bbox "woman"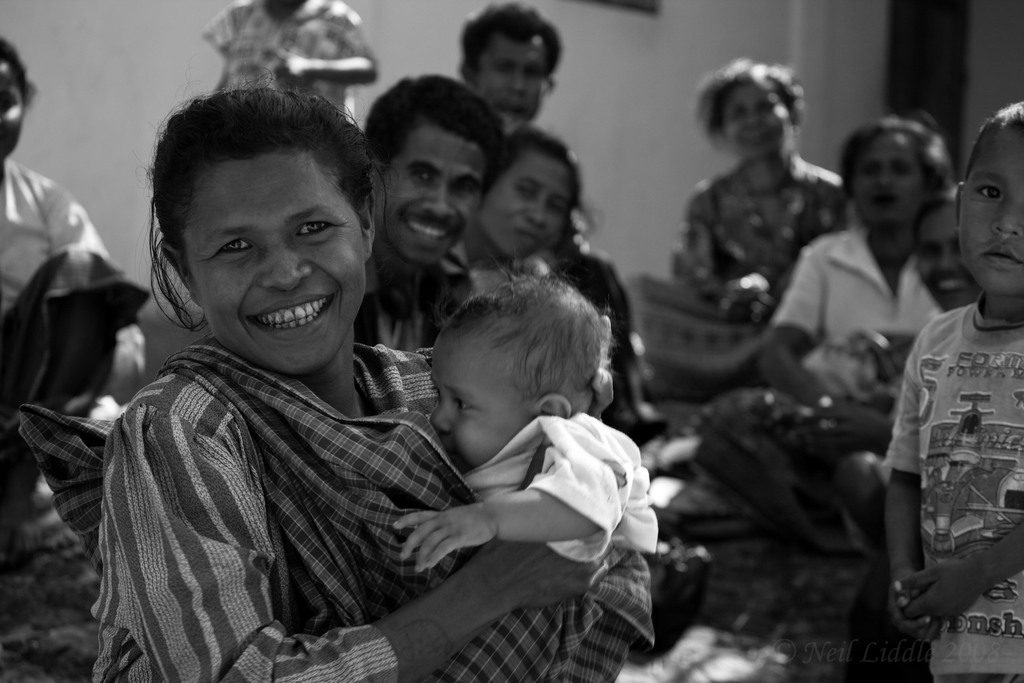
l=452, t=124, r=597, b=270
